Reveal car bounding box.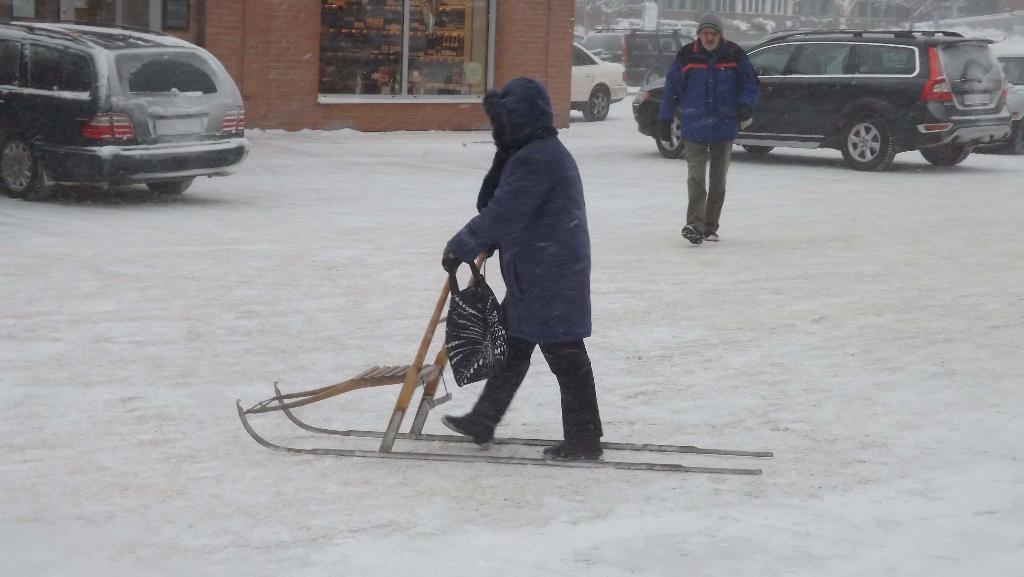
Revealed: locate(632, 27, 1011, 170).
